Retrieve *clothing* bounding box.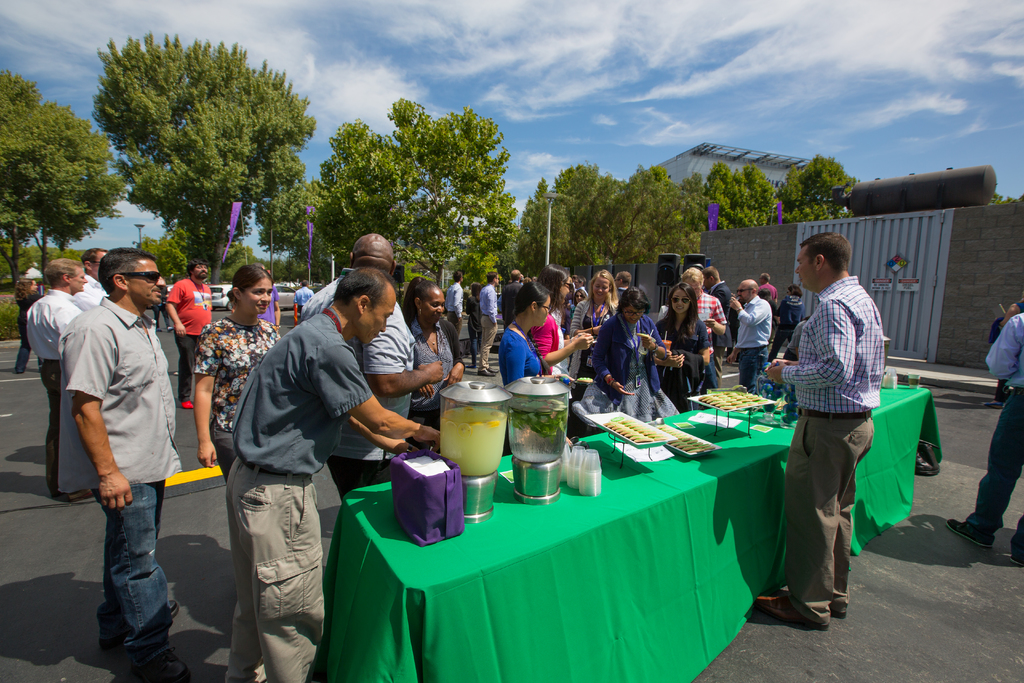
Bounding box: BBox(749, 279, 781, 304).
